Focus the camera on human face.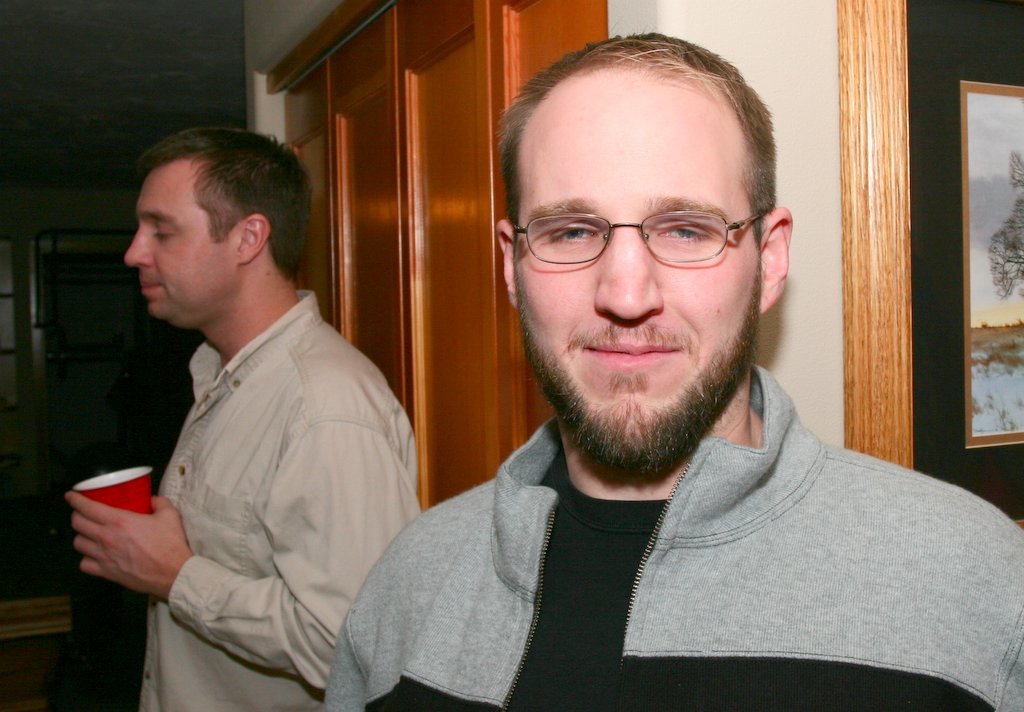
Focus region: left=126, top=167, right=239, bottom=324.
